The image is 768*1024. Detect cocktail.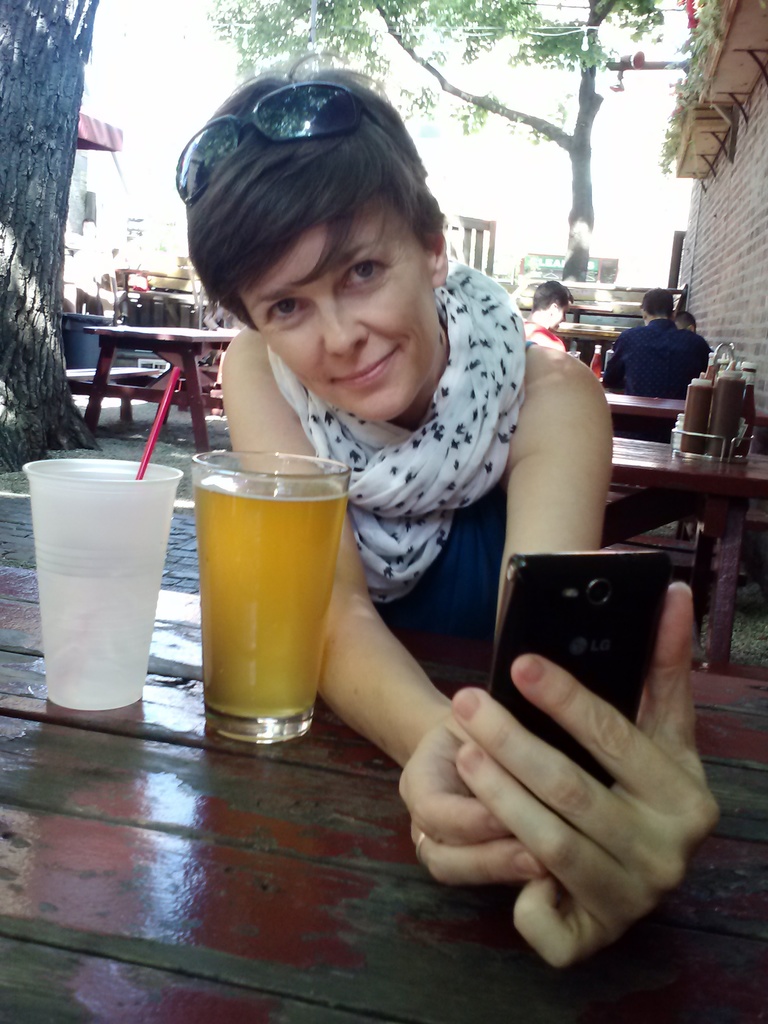
Detection: bbox=[188, 442, 349, 753].
